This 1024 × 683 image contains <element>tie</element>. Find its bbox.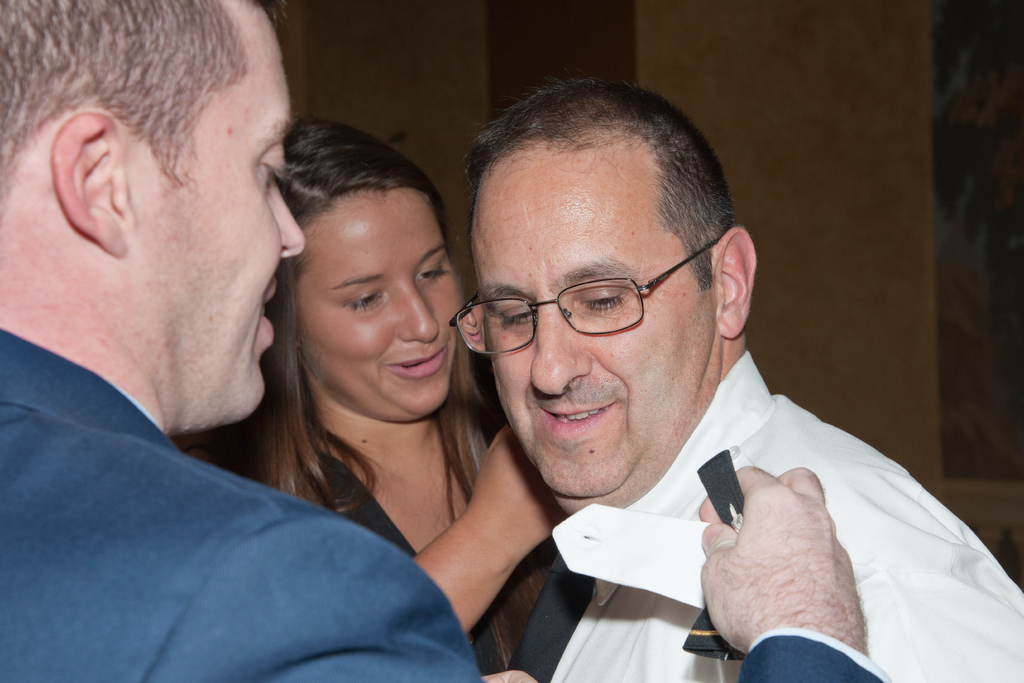
select_region(506, 552, 596, 682).
